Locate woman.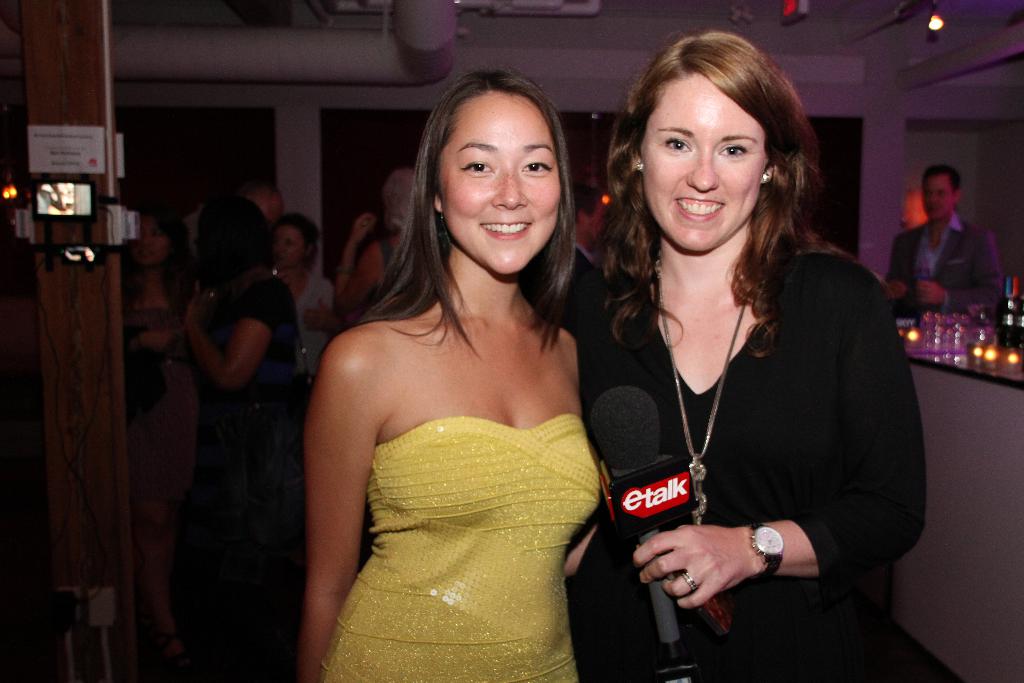
Bounding box: rect(268, 213, 336, 383).
